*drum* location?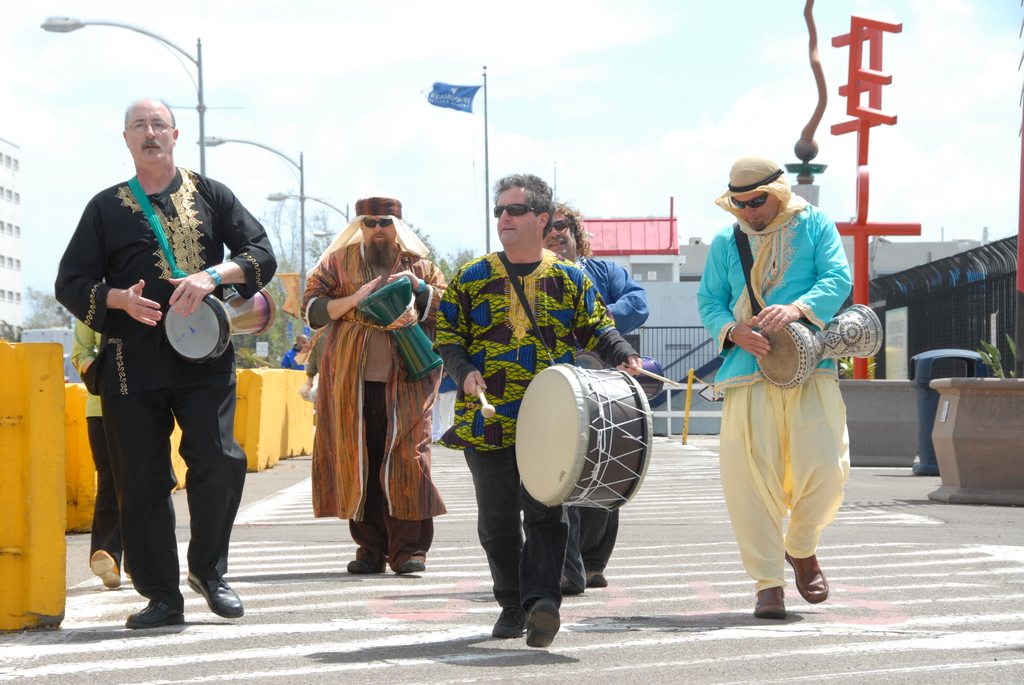
box=[354, 274, 445, 380]
